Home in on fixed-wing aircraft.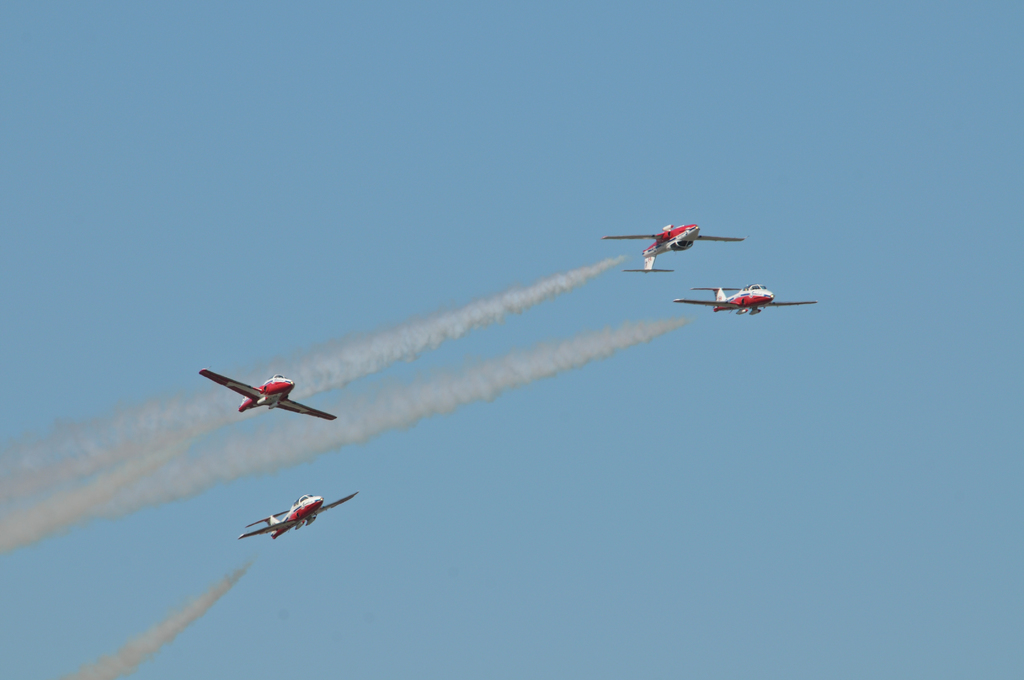
Homed in at bbox=(676, 284, 813, 312).
